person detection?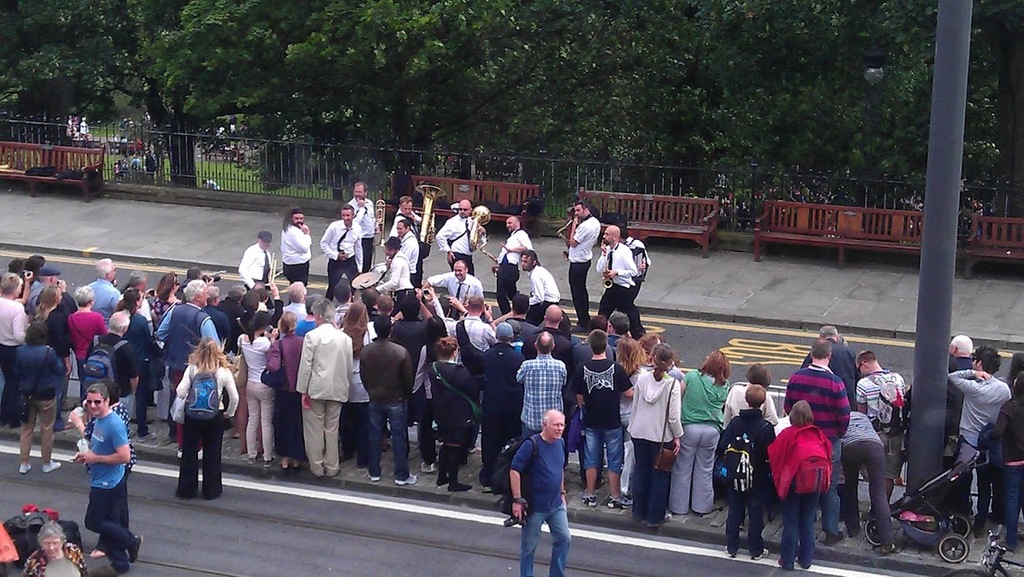
235,226,276,284
